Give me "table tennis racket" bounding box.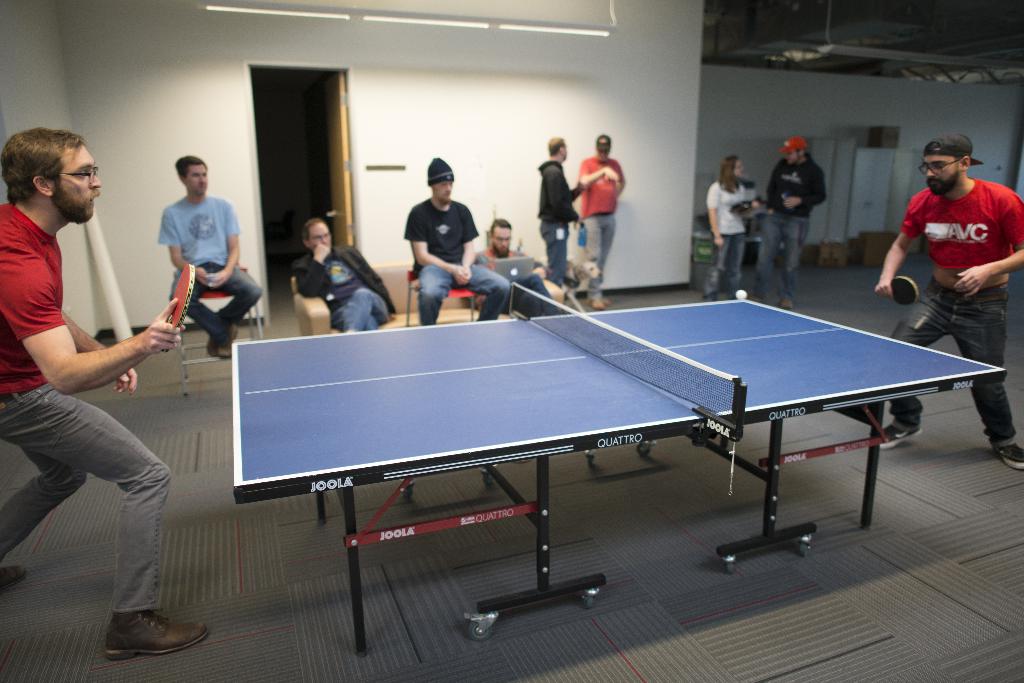
[x1=157, y1=264, x2=198, y2=357].
